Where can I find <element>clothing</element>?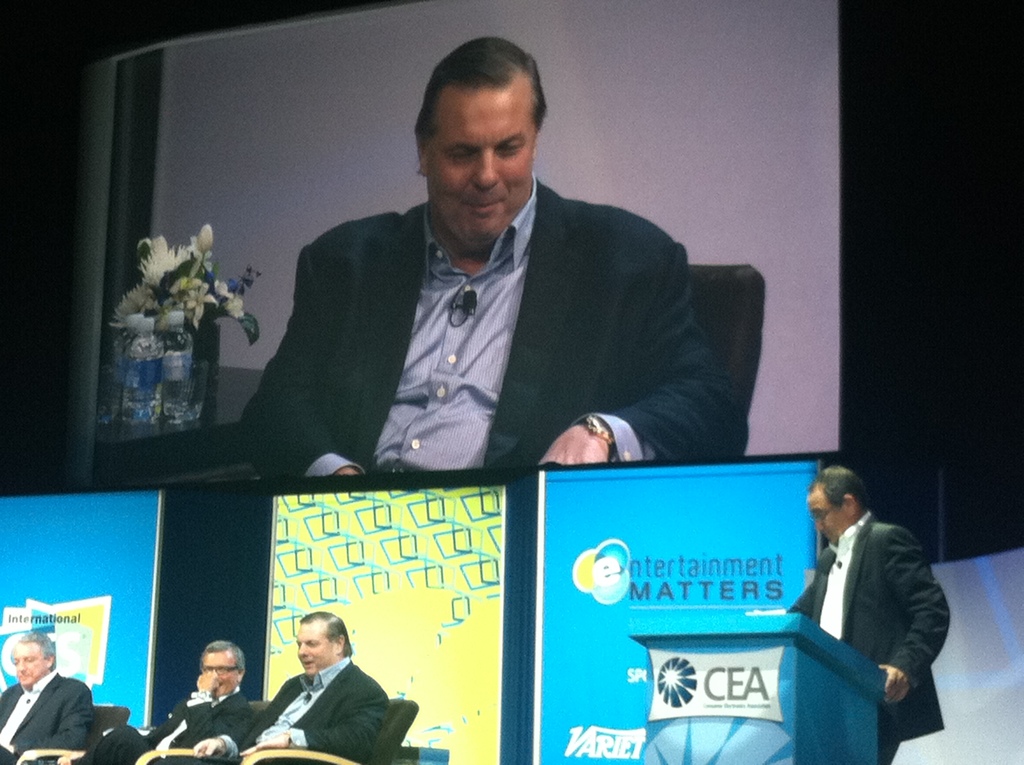
You can find it at 93:693:259:762.
